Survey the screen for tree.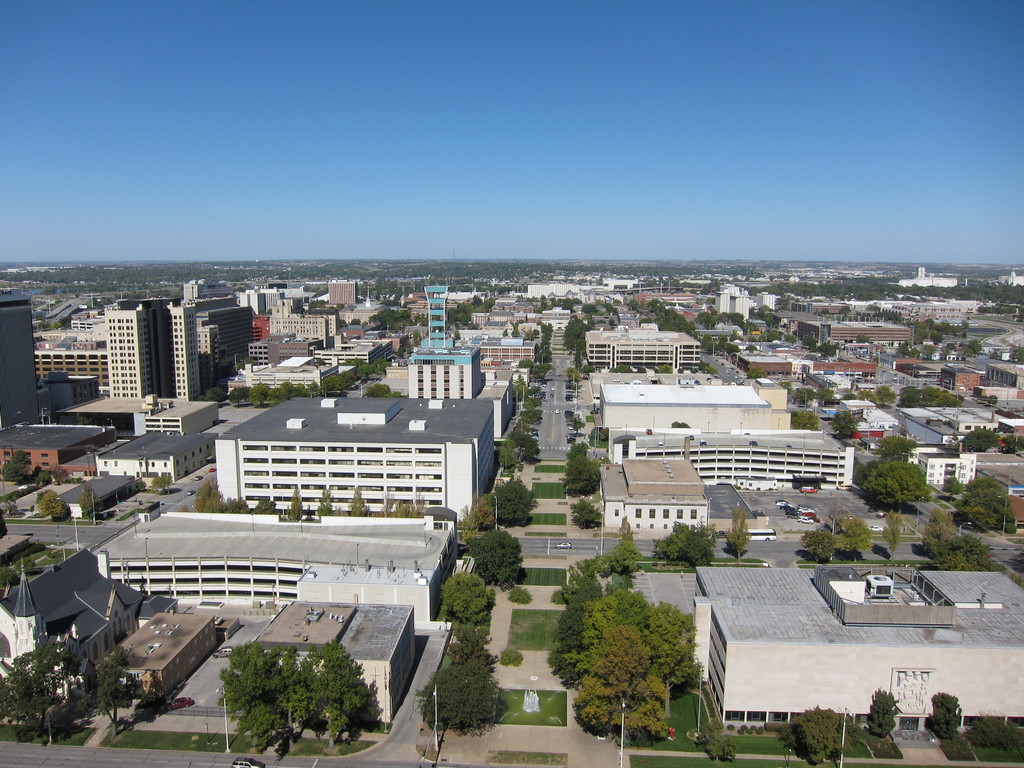
Survey found: {"x1": 213, "y1": 642, "x2": 294, "y2": 758}.
